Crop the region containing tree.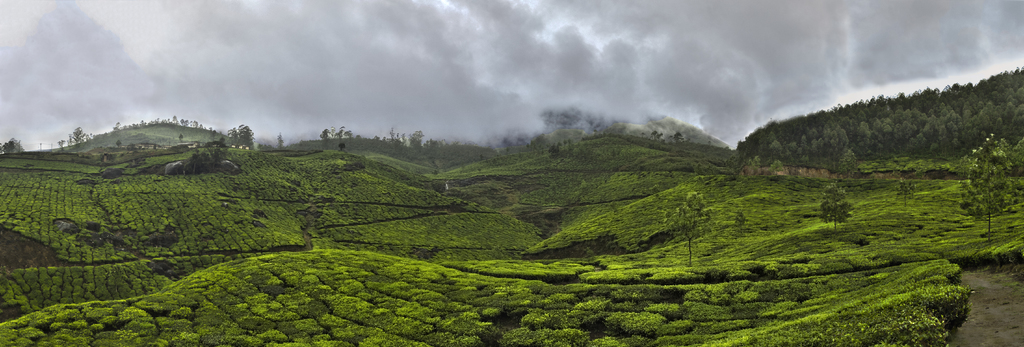
Crop region: select_region(58, 127, 86, 147).
